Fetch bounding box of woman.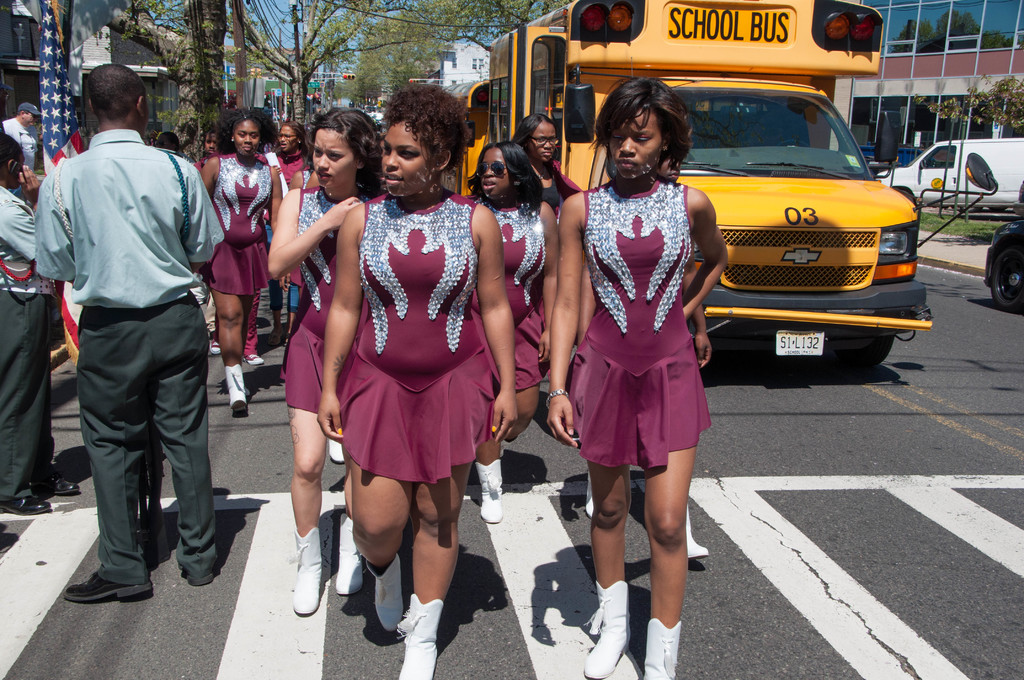
Bbox: 540, 77, 735, 679.
